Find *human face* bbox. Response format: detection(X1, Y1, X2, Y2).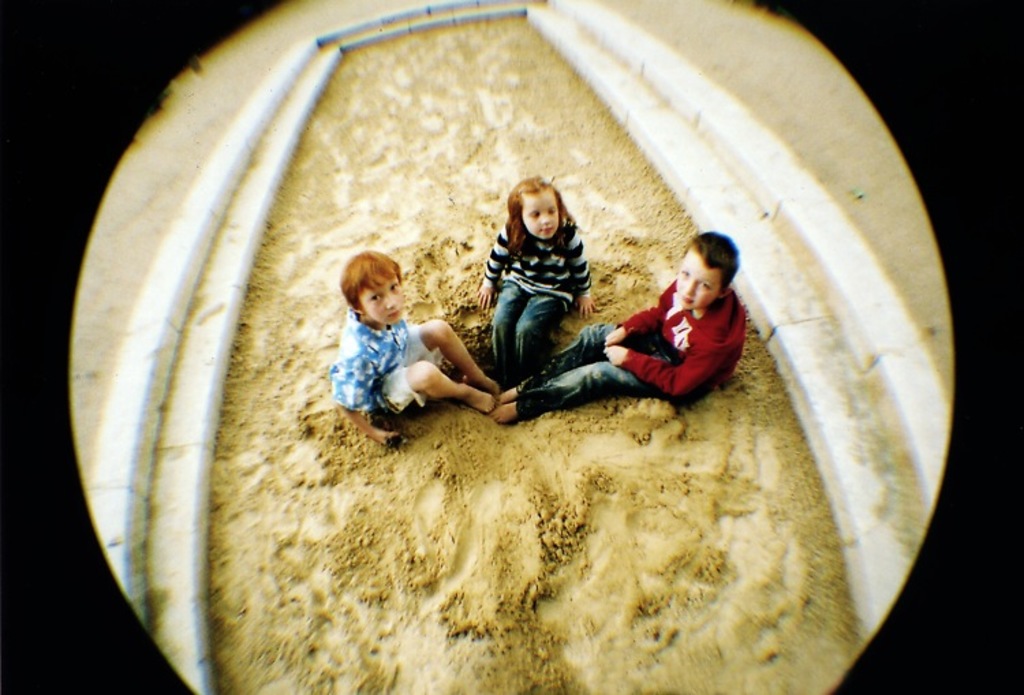
detection(522, 182, 561, 243).
